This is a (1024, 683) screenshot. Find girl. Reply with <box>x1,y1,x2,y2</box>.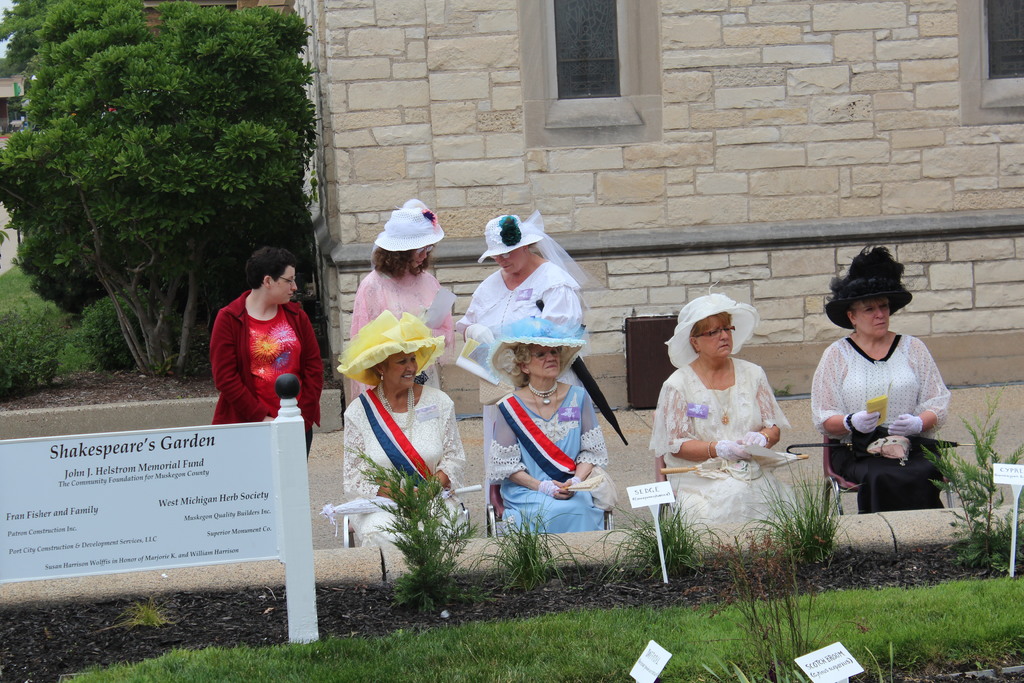
<box>212,249,323,461</box>.
